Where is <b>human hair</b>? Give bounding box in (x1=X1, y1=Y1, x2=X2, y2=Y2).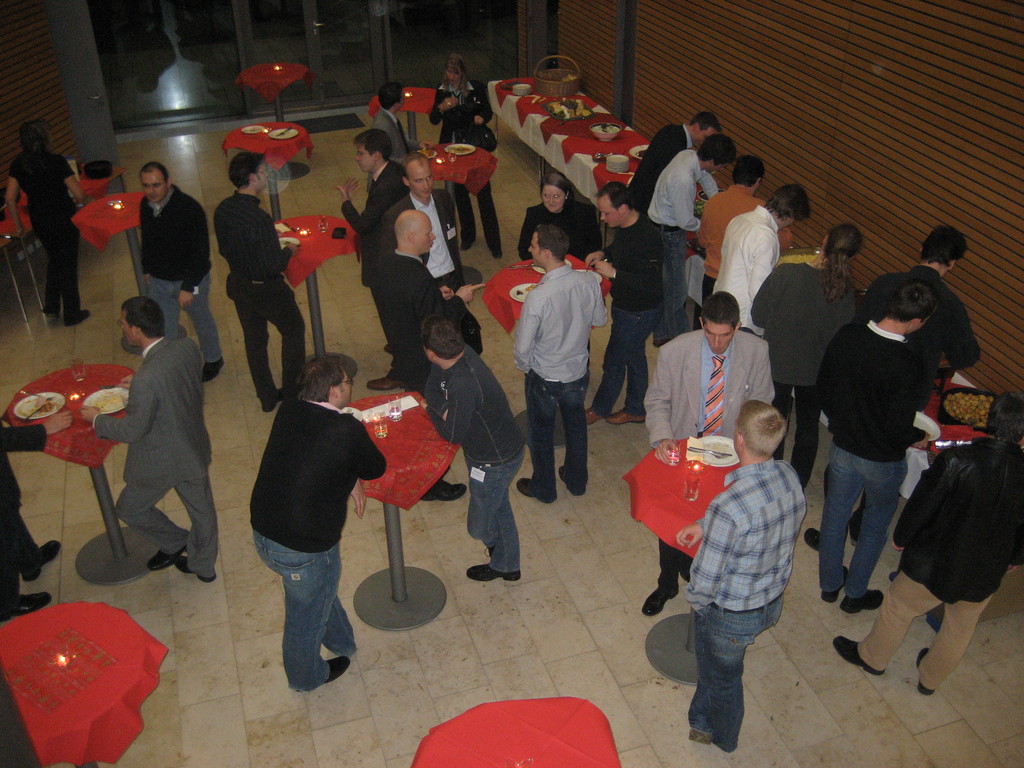
(x1=401, y1=150, x2=429, y2=183).
